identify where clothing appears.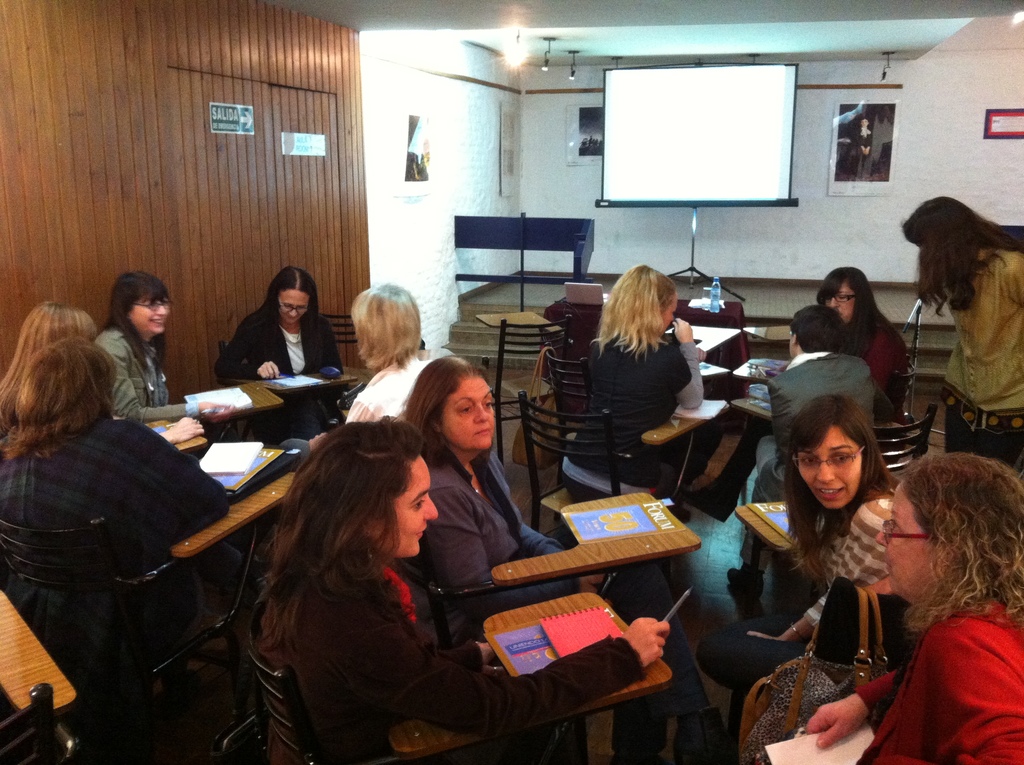
Appears at detection(719, 321, 910, 475).
